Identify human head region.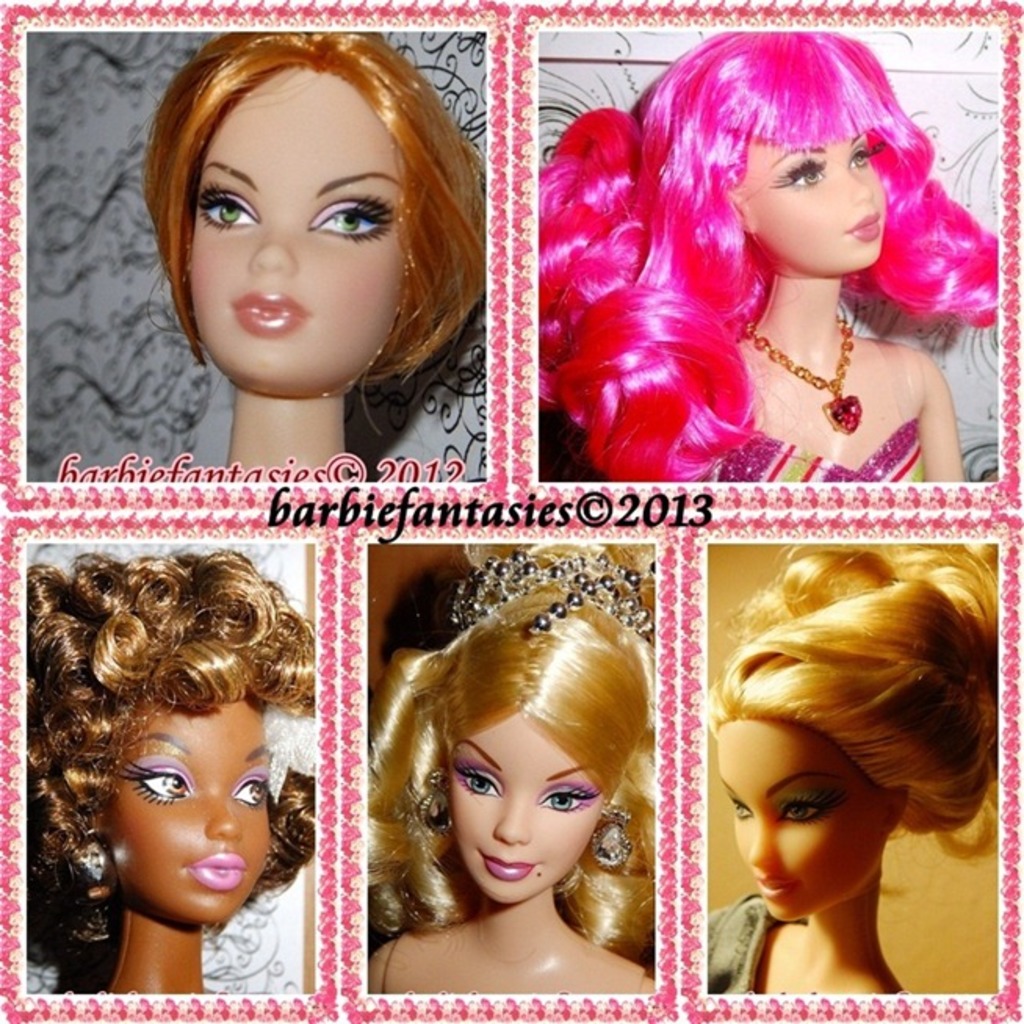
Region: box(27, 553, 321, 932).
